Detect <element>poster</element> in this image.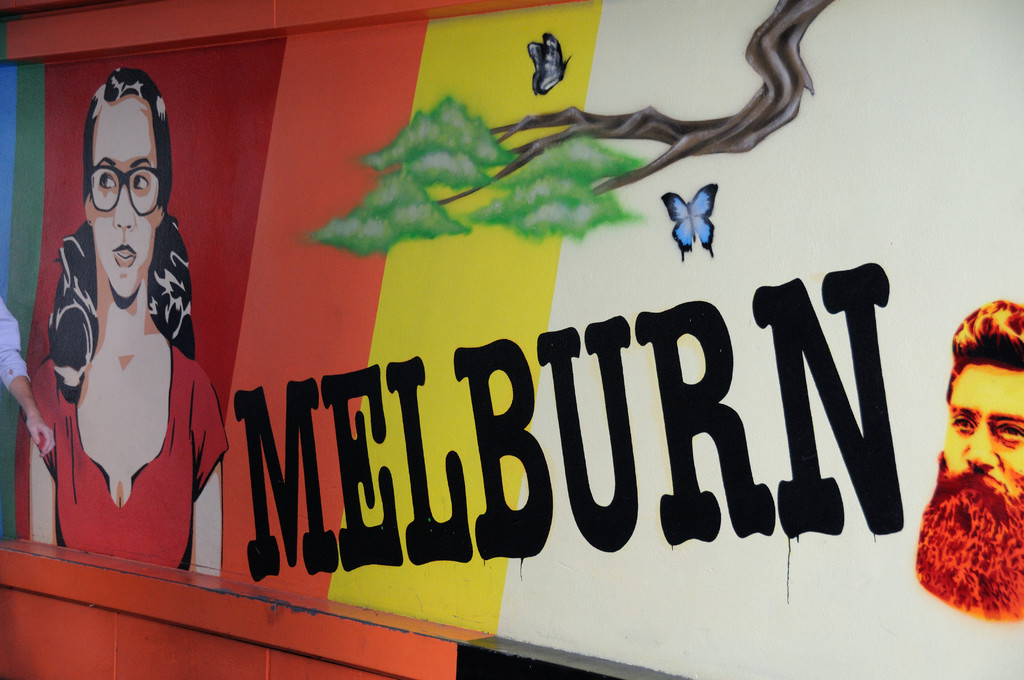
Detection: [left=0, top=3, right=1023, bottom=679].
